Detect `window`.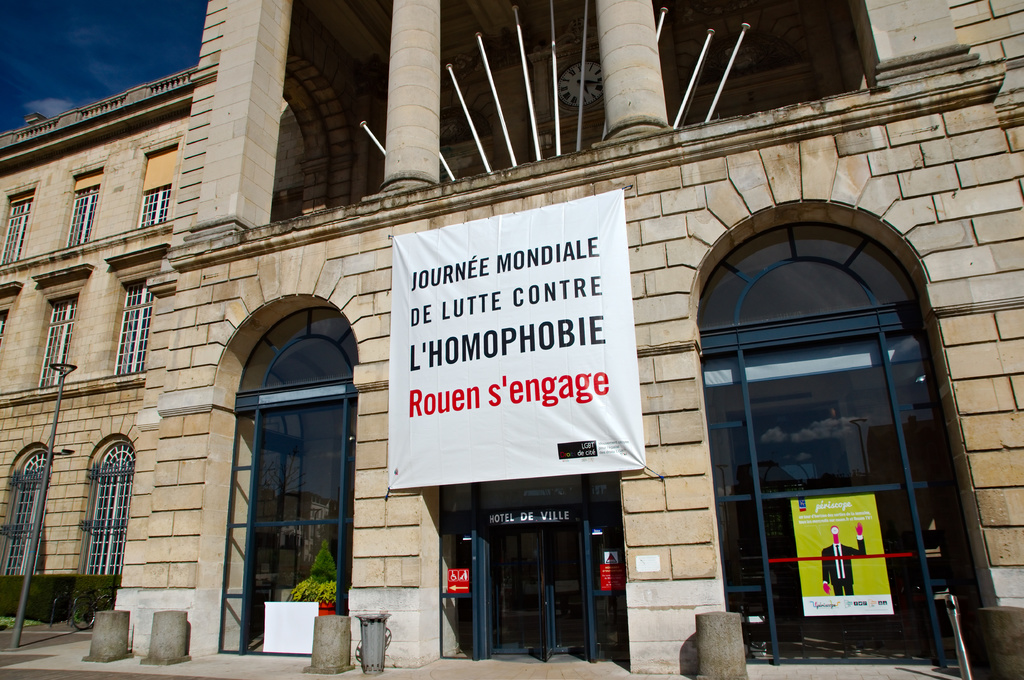
Detected at pyautogui.locateOnScreen(0, 187, 39, 271).
